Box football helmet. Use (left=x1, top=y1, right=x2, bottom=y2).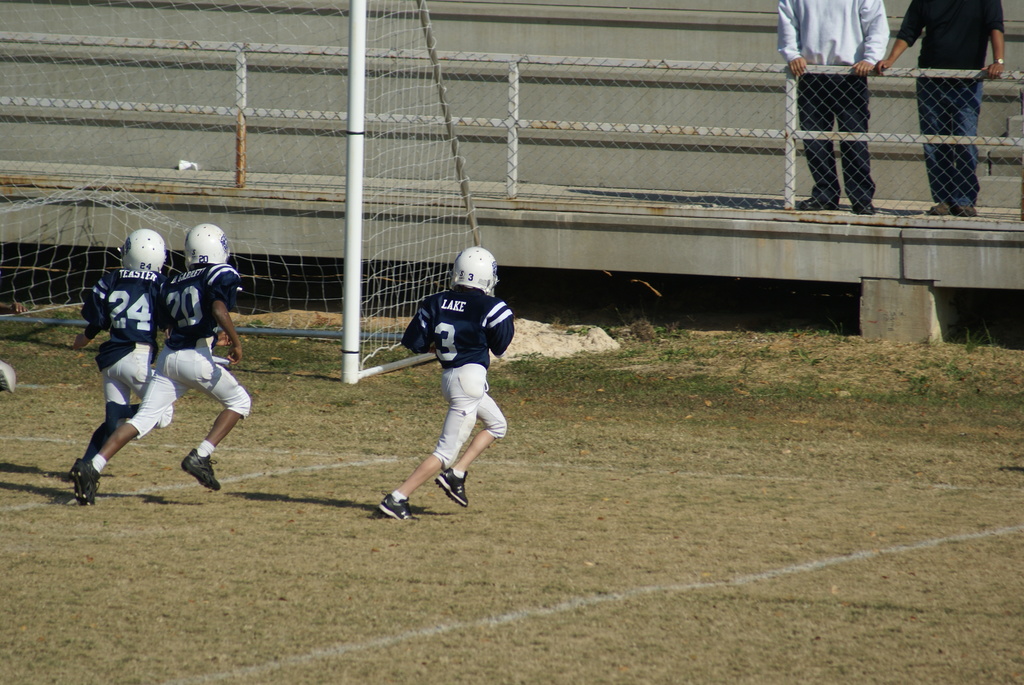
(left=113, top=226, right=170, bottom=274).
